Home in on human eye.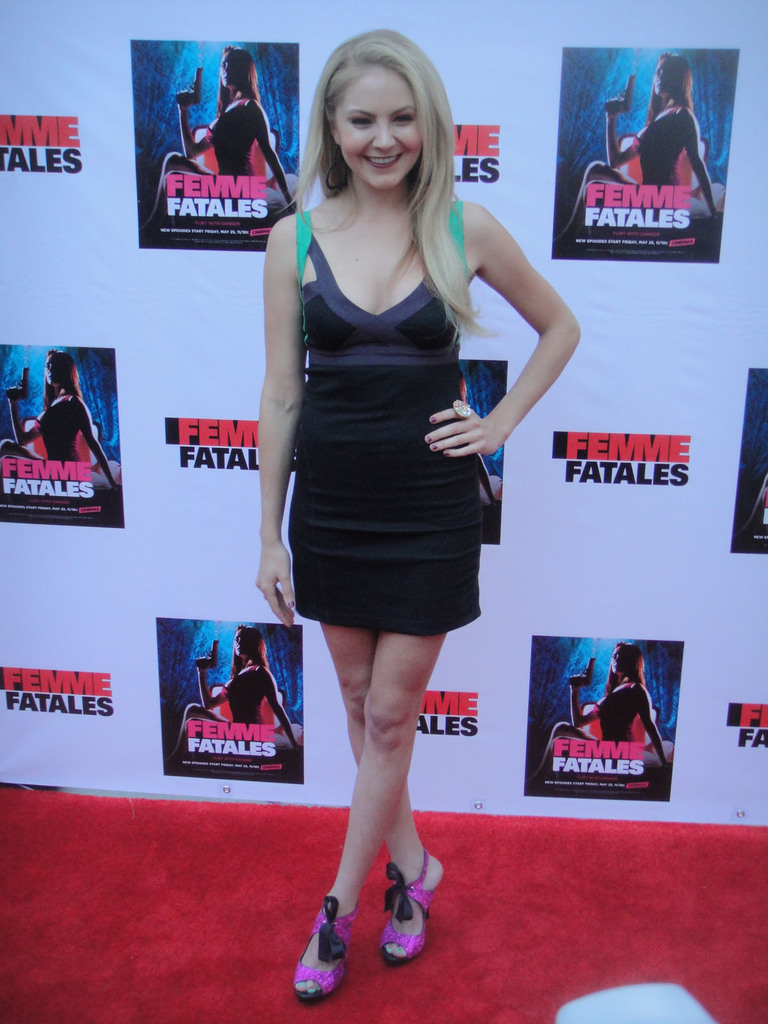
Homed in at (345,113,373,130).
